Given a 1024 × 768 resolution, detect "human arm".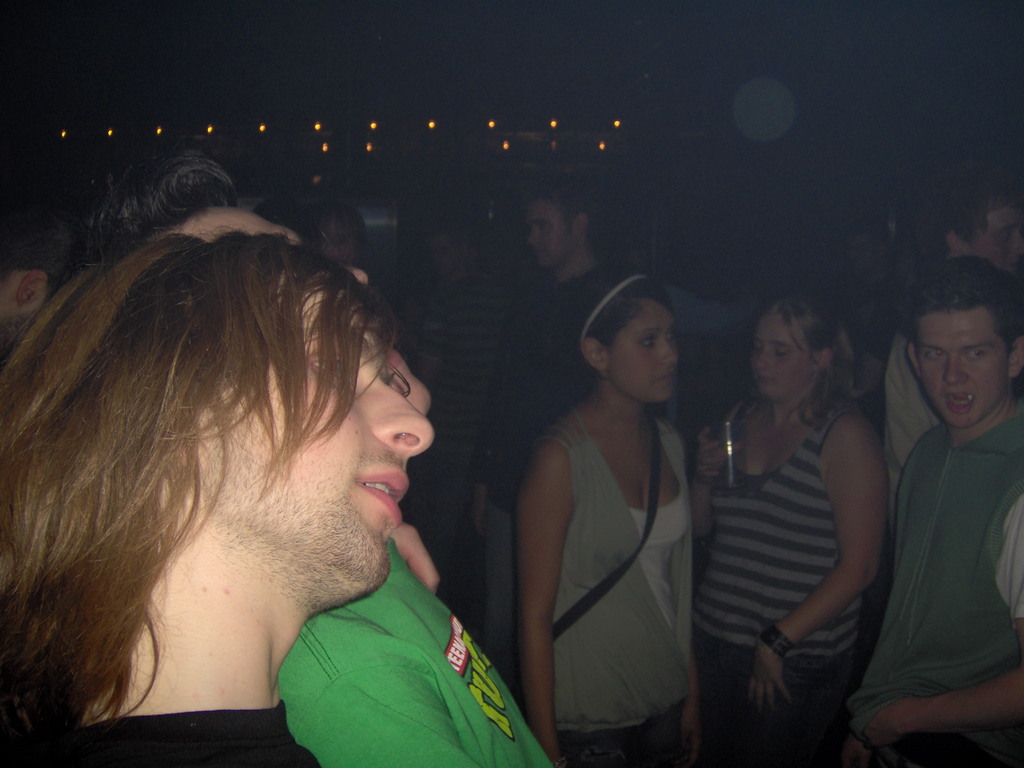
[847, 479, 1023, 757].
